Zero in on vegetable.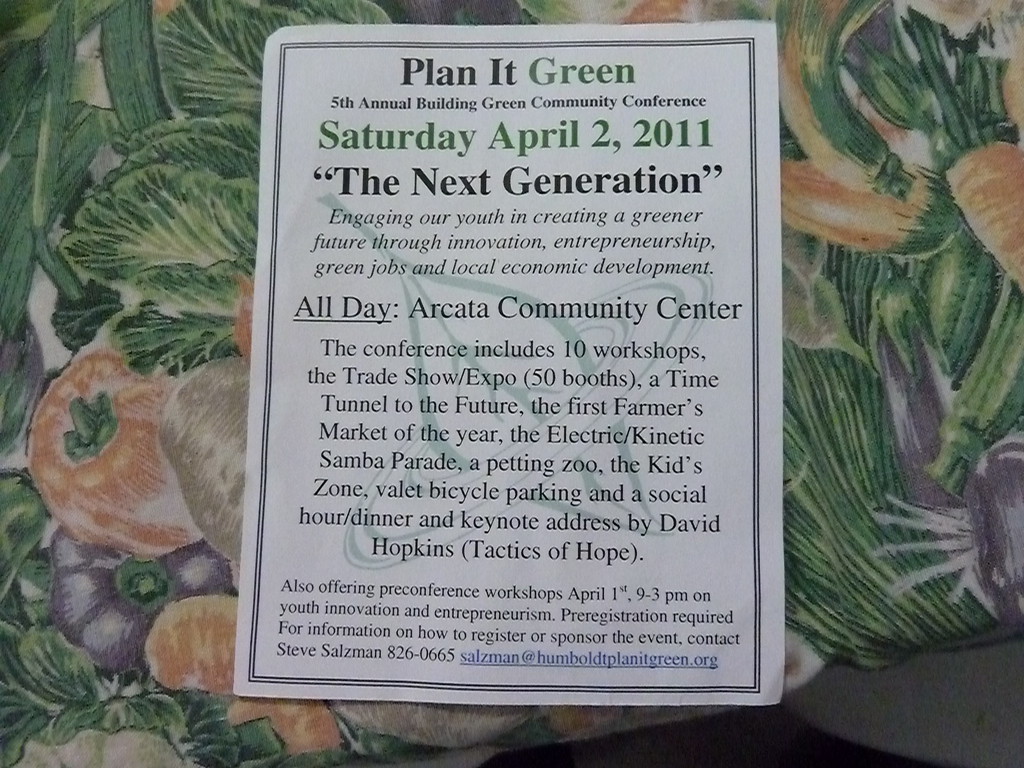
Zeroed in: crop(144, 593, 341, 755).
